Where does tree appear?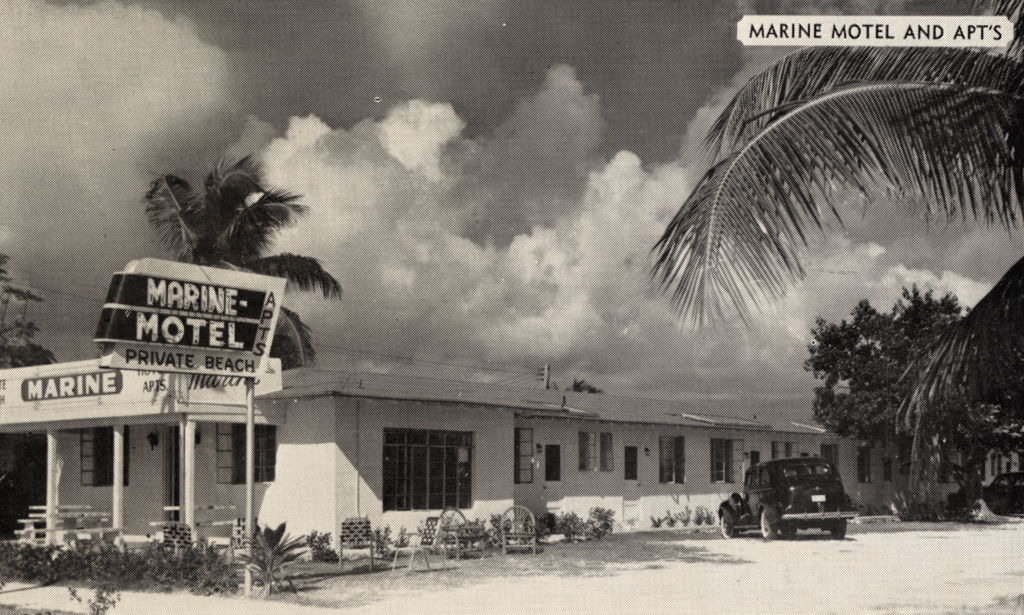
Appears at [left=599, top=0, right=1002, bottom=536].
